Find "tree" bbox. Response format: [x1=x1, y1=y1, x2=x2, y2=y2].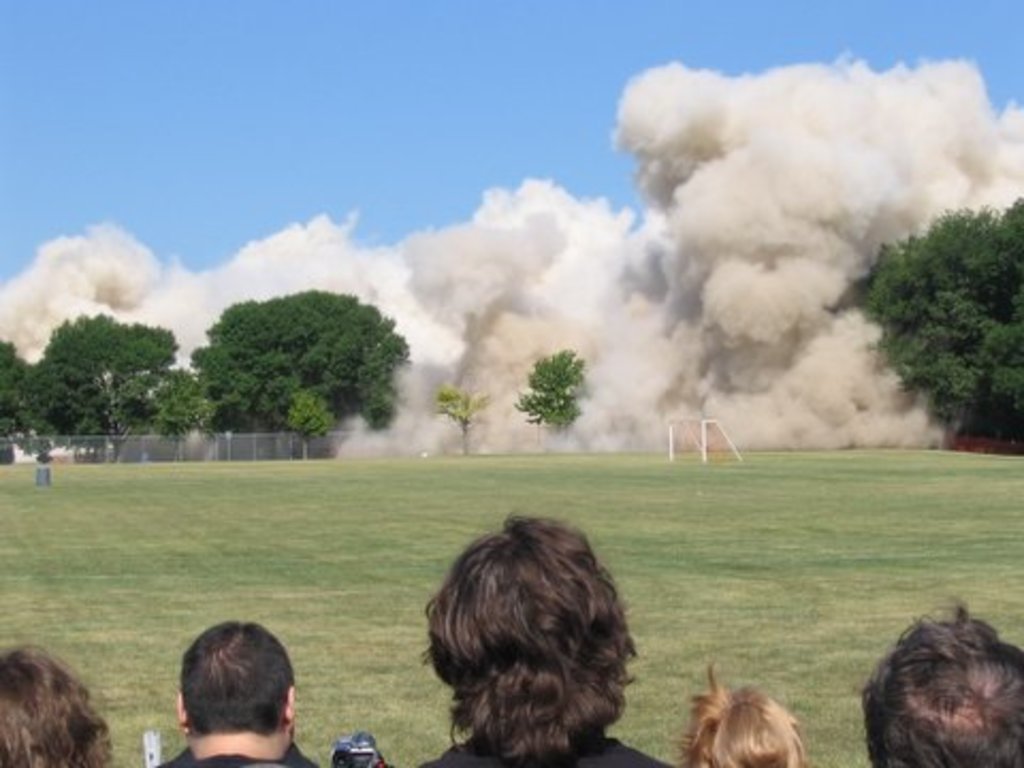
[x1=435, y1=384, x2=486, y2=452].
